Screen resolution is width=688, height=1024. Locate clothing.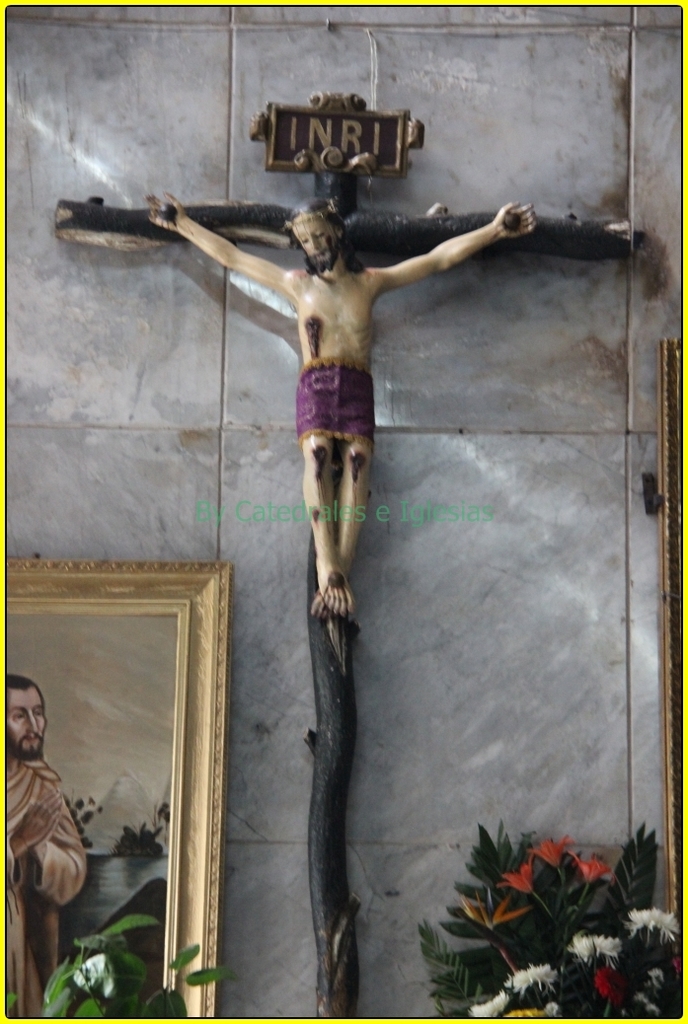
detection(290, 358, 369, 444).
